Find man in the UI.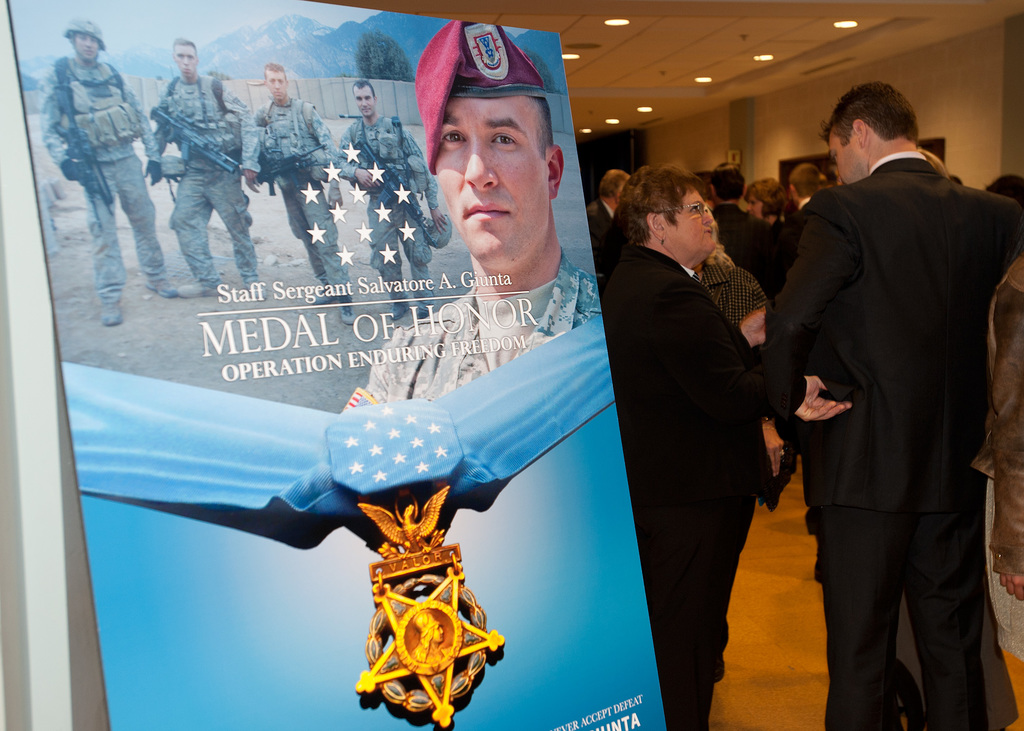
UI element at [335, 74, 452, 323].
